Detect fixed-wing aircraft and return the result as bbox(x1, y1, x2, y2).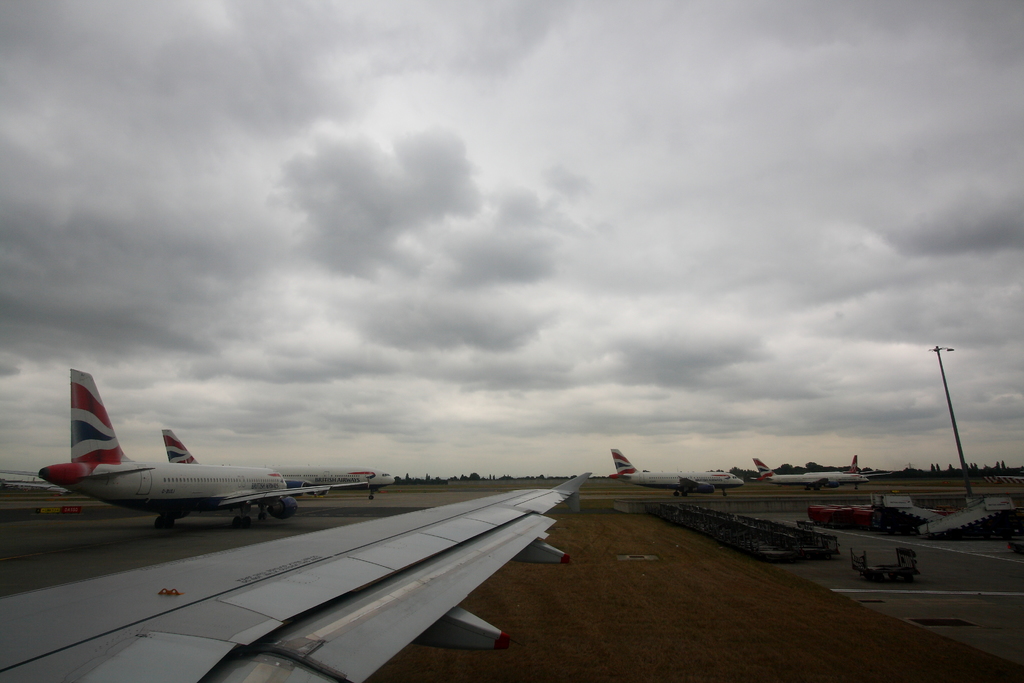
bbox(803, 454, 897, 472).
